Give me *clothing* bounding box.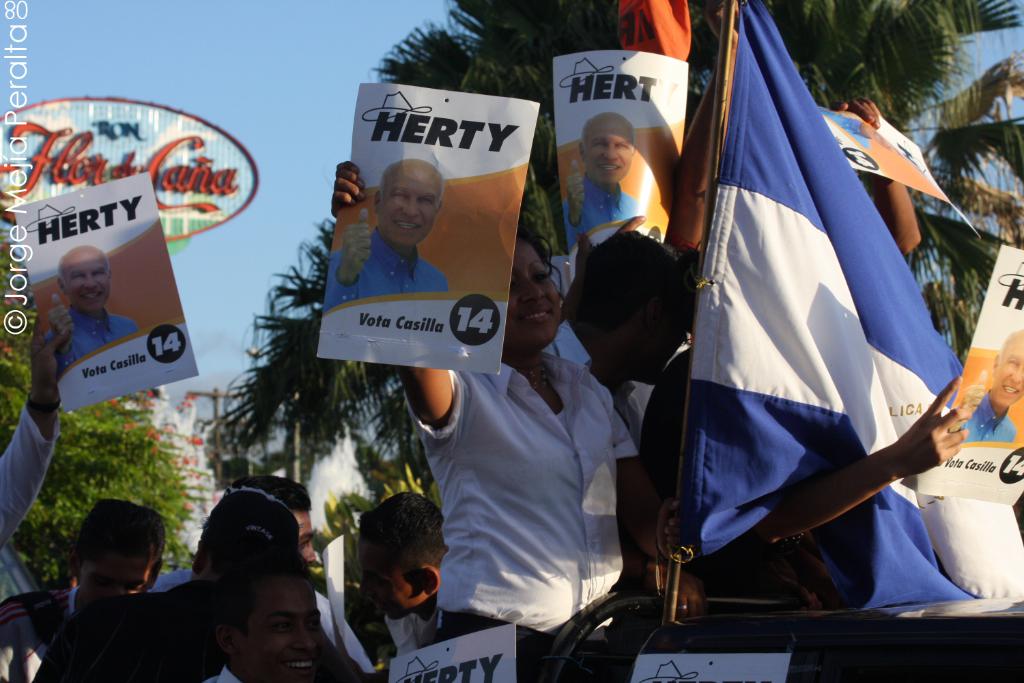
left=25, top=571, right=358, bottom=682.
